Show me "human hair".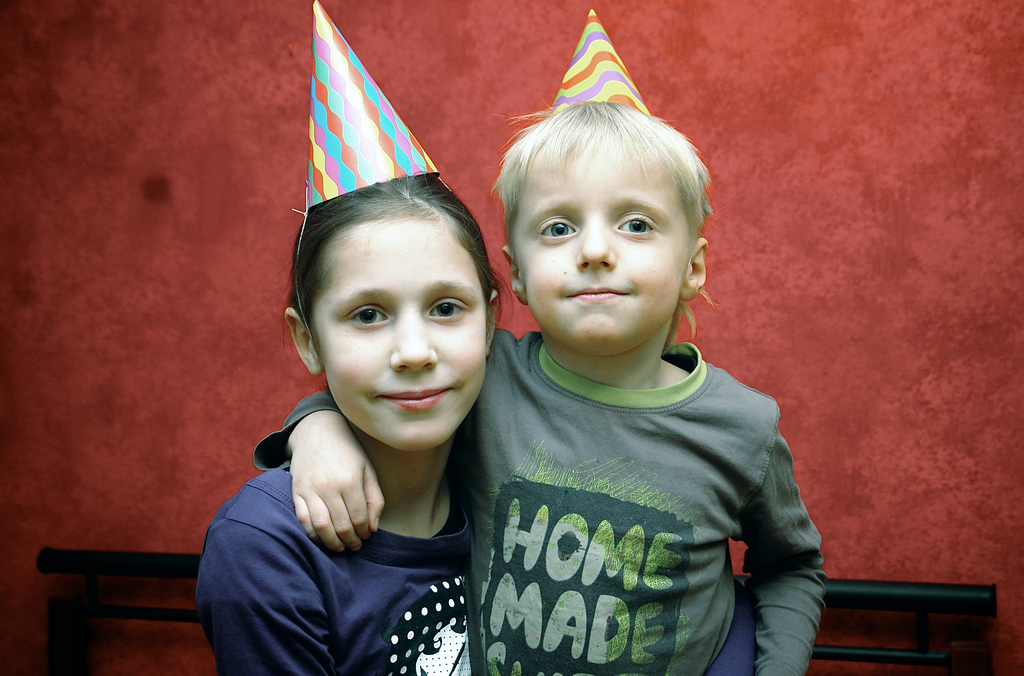
"human hair" is here: {"left": 486, "top": 68, "right": 701, "bottom": 357}.
